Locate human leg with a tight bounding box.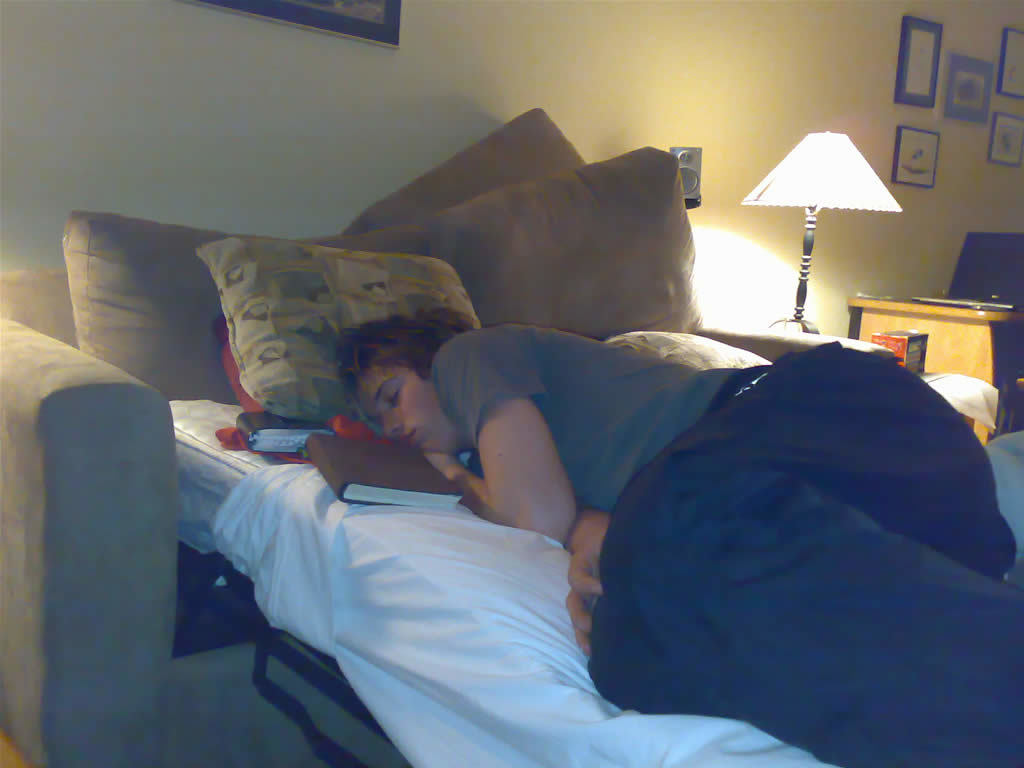
619/336/1023/717.
